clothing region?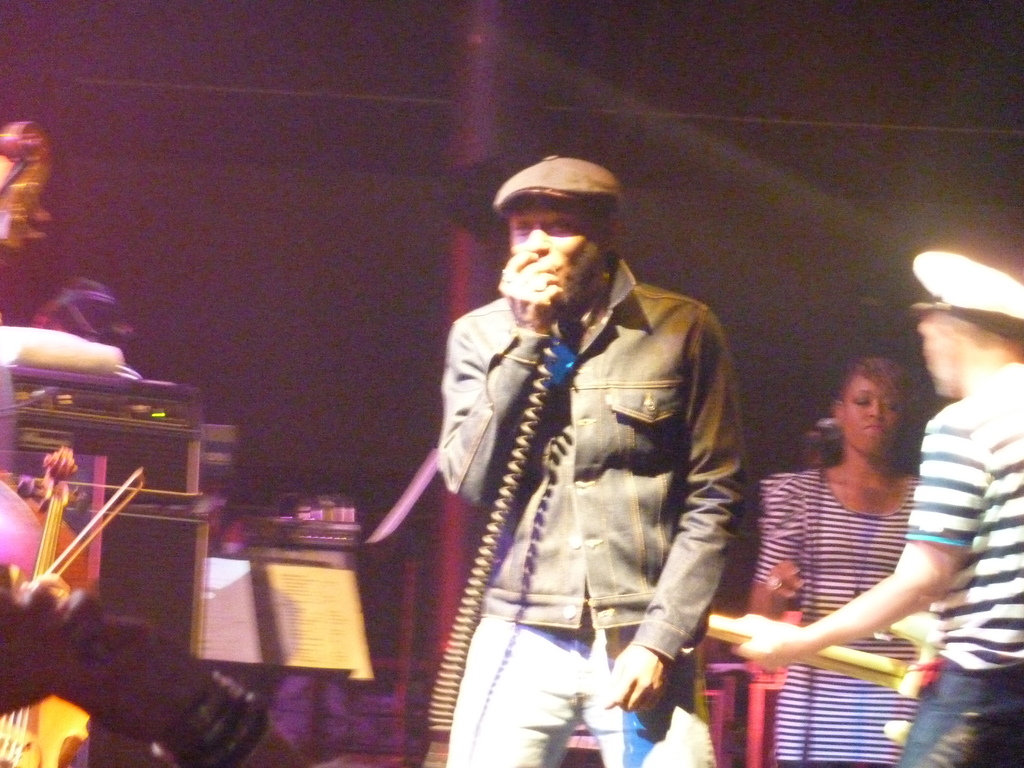
left=898, top=363, right=1023, bottom=767
